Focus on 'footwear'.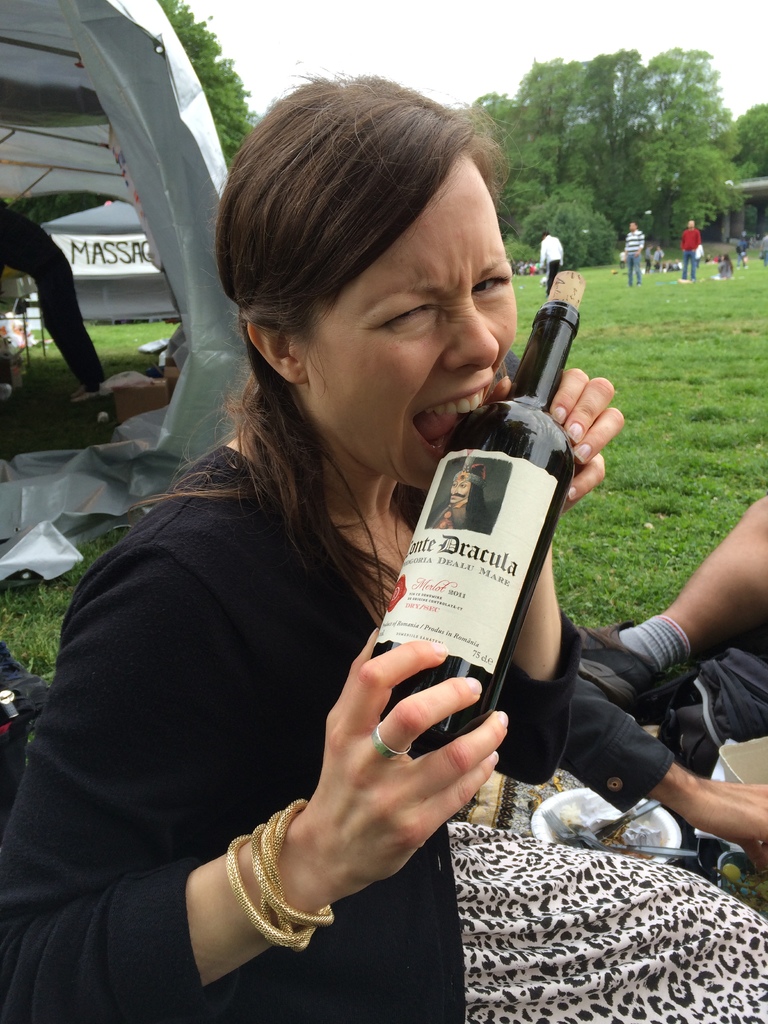
Focused at {"x1": 573, "y1": 619, "x2": 662, "y2": 701}.
